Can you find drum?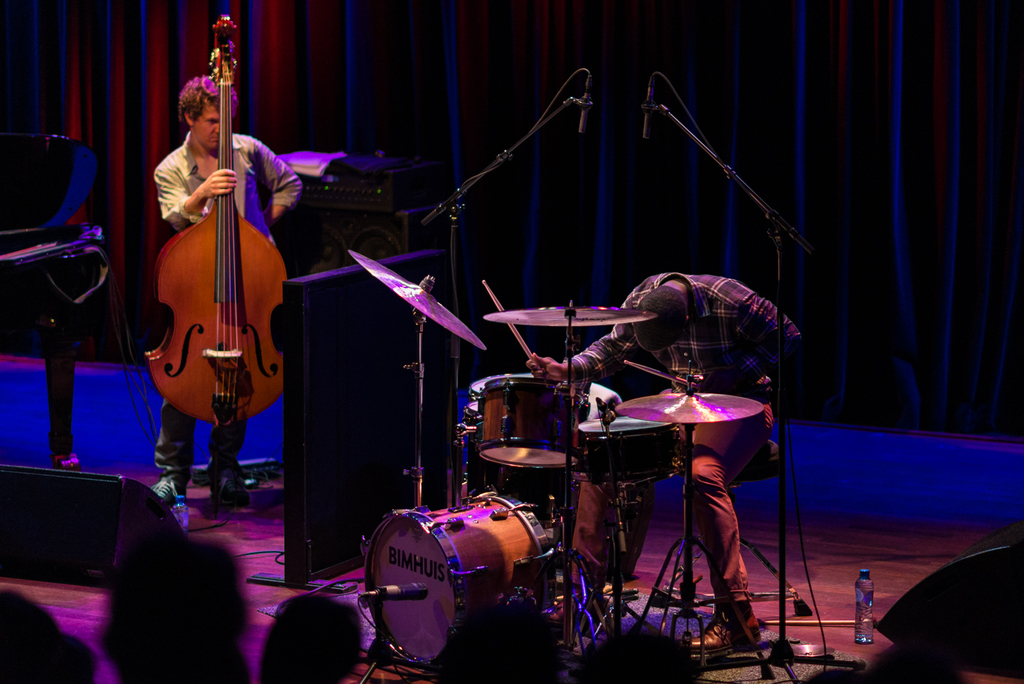
Yes, bounding box: <region>364, 491, 553, 656</region>.
